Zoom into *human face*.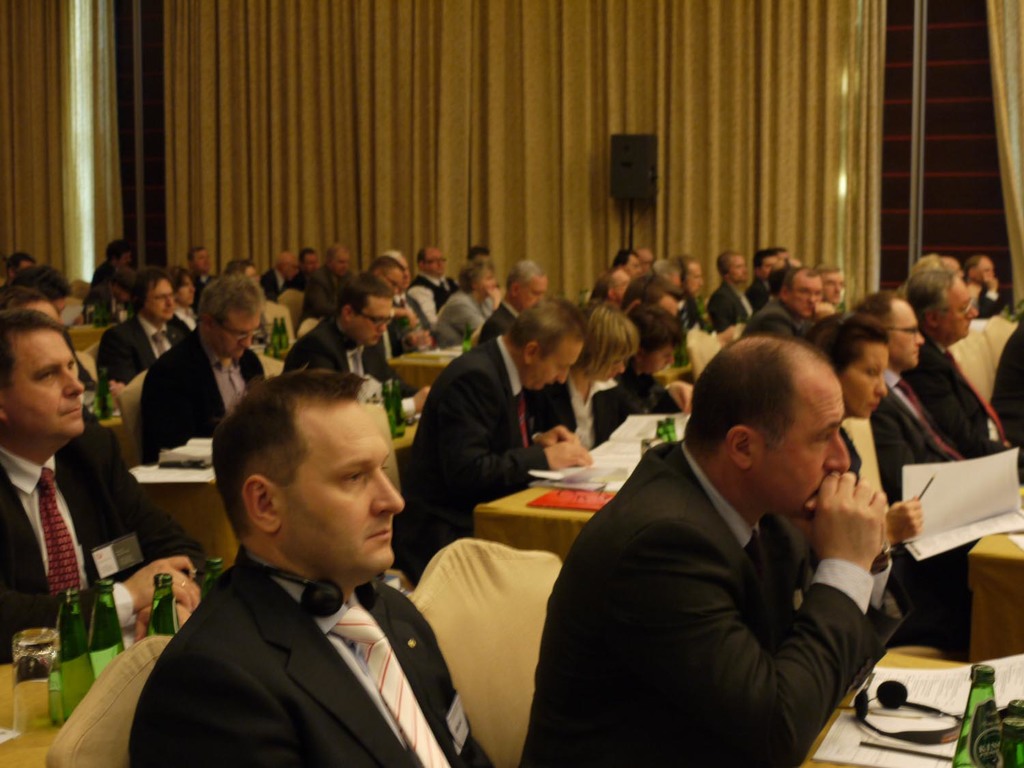
Zoom target: crop(752, 373, 849, 509).
